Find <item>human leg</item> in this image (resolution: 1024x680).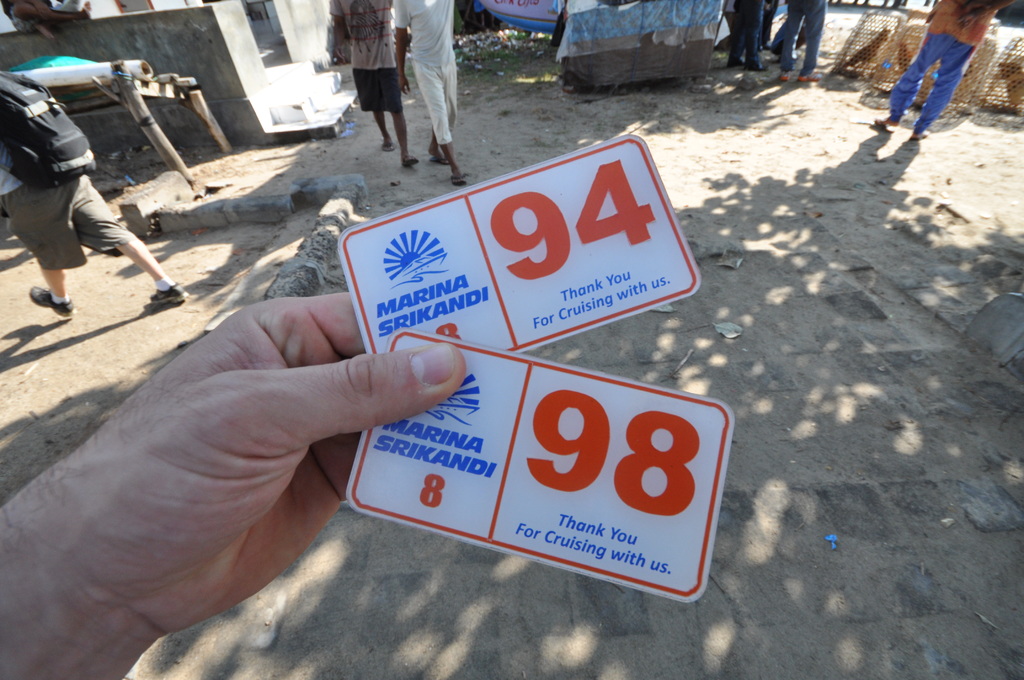
{"left": 411, "top": 61, "right": 470, "bottom": 185}.
